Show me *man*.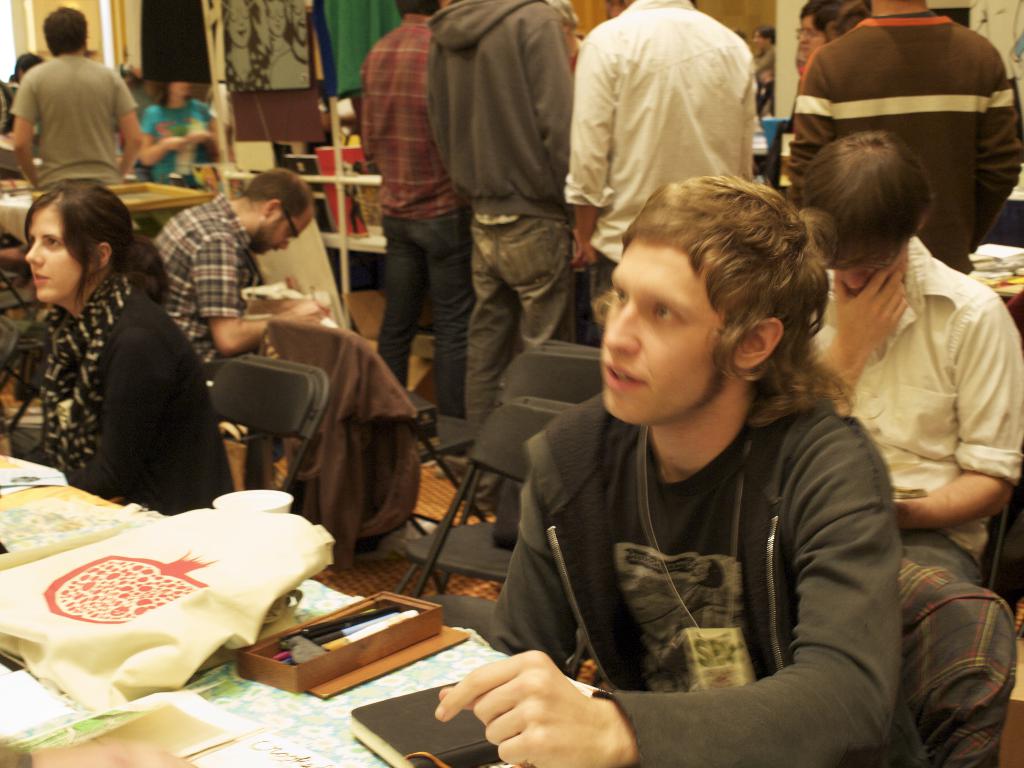
*man* is here: (left=797, top=131, right=1023, bottom=767).
